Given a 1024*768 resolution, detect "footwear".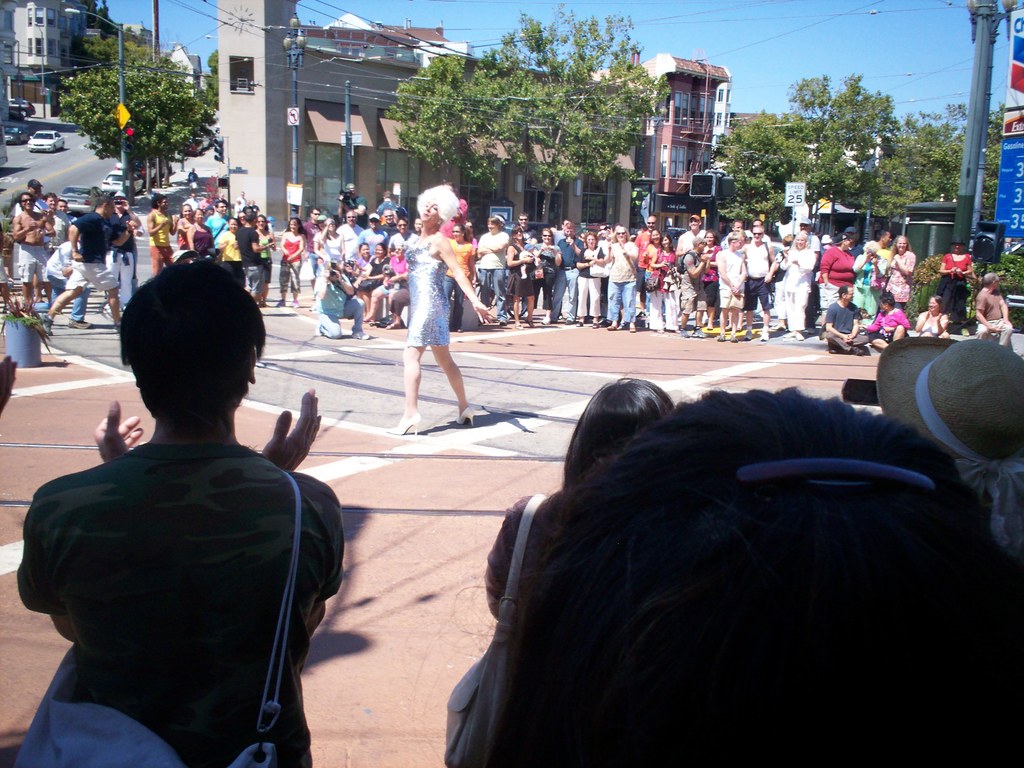
locate(456, 406, 476, 426).
